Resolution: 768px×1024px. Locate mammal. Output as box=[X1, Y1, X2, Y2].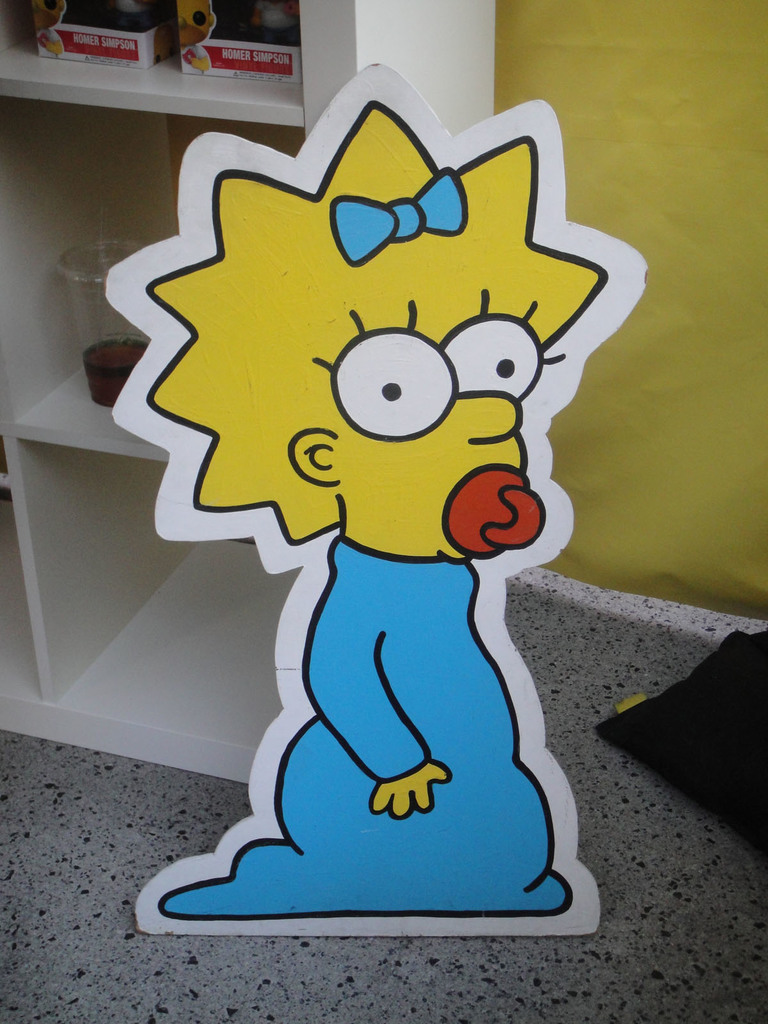
box=[99, 132, 648, 909].
